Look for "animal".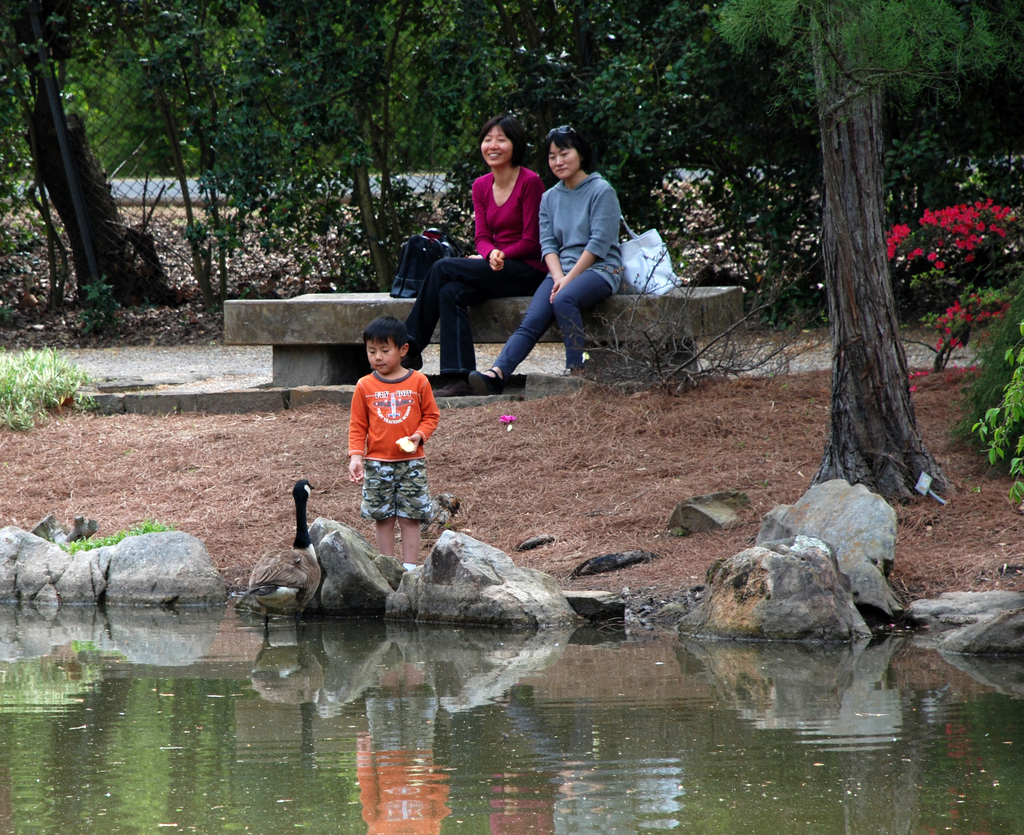
Found: [left=237, top=480, right=319, bottom=636].
